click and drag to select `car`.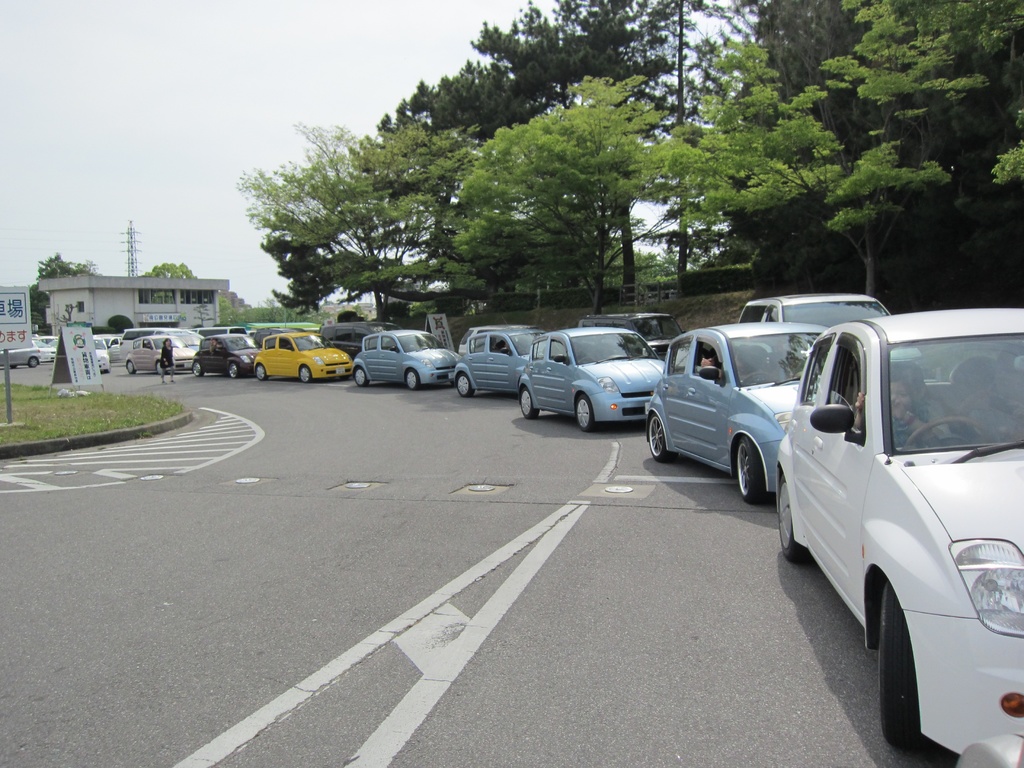
Selection: {"x1": 519, "y1": 326, "x2": 663, "y2": 429}.
